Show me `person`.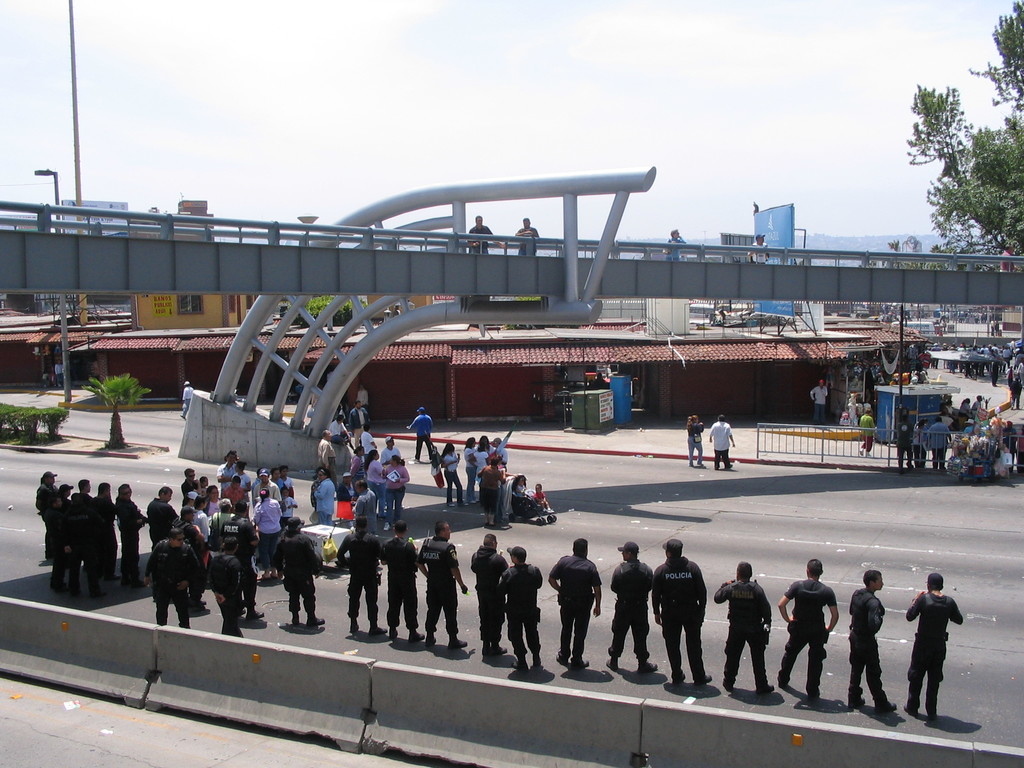
`person` is here: 902,570,964,724.
